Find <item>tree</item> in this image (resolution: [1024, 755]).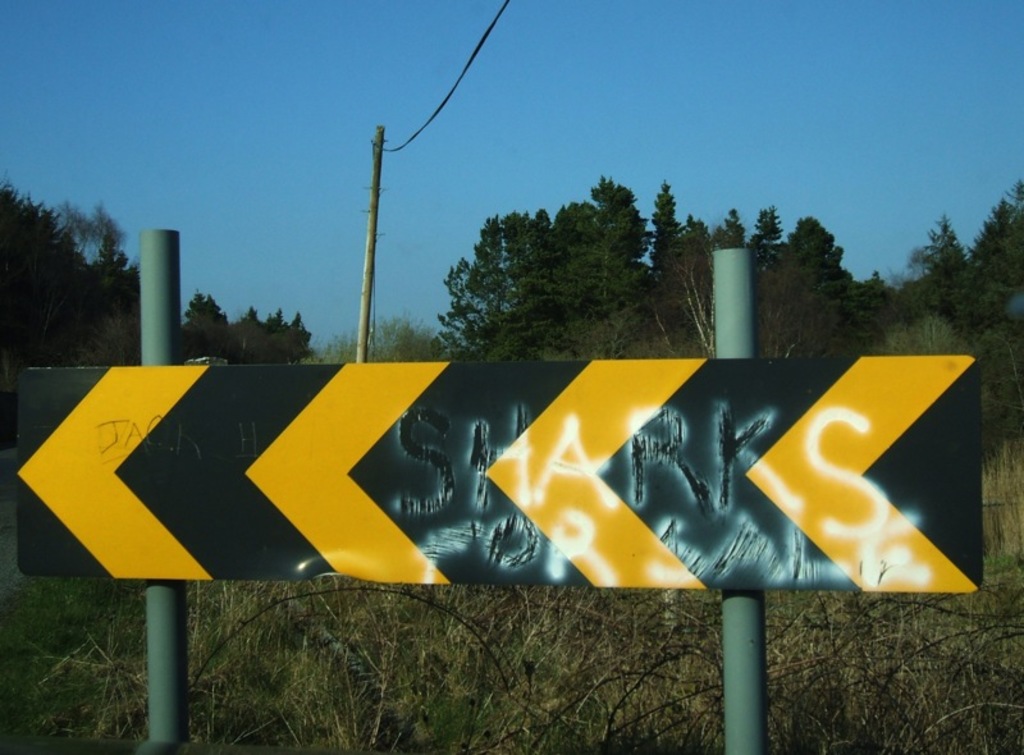
<bbox>248, 306, 317, 358</bbox>.
